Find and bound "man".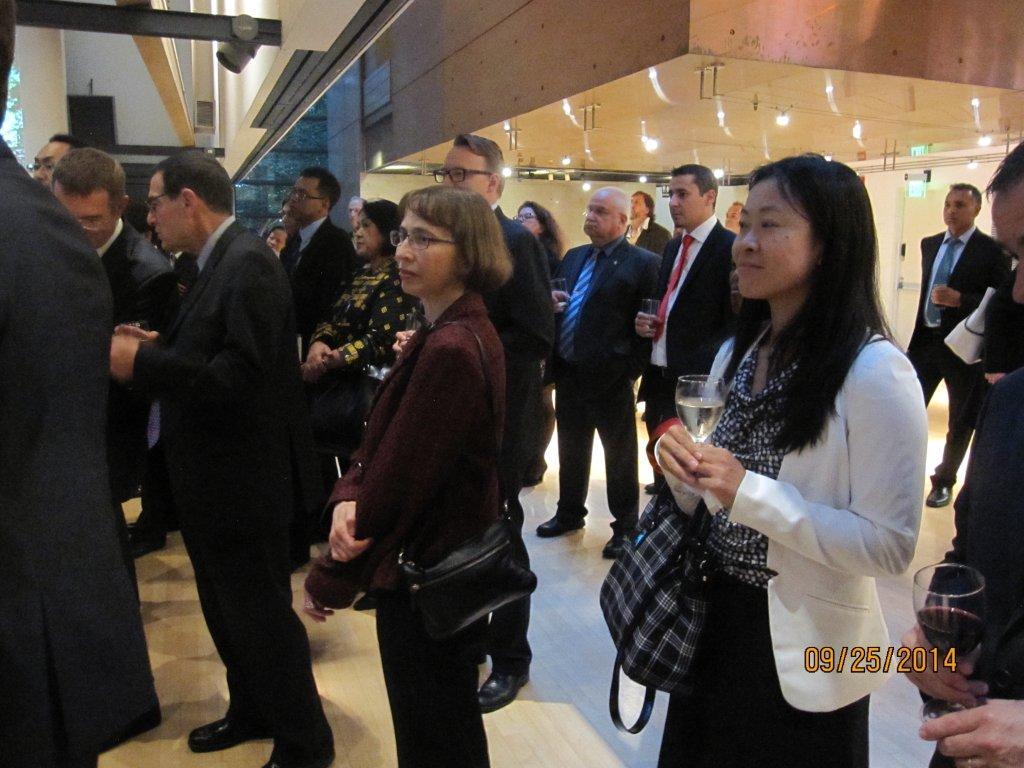
Bound: <bbox>29, 131, 91, 185</bbox>.
